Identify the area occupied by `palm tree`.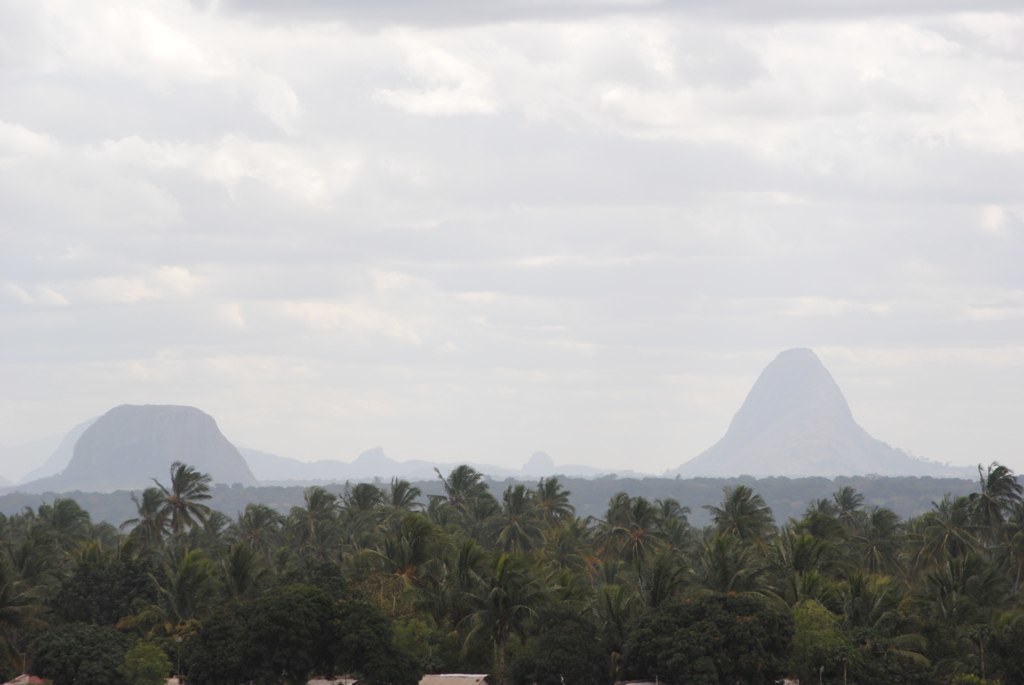
Area: [x1=359, y1=477, x2=399, y2=583].
